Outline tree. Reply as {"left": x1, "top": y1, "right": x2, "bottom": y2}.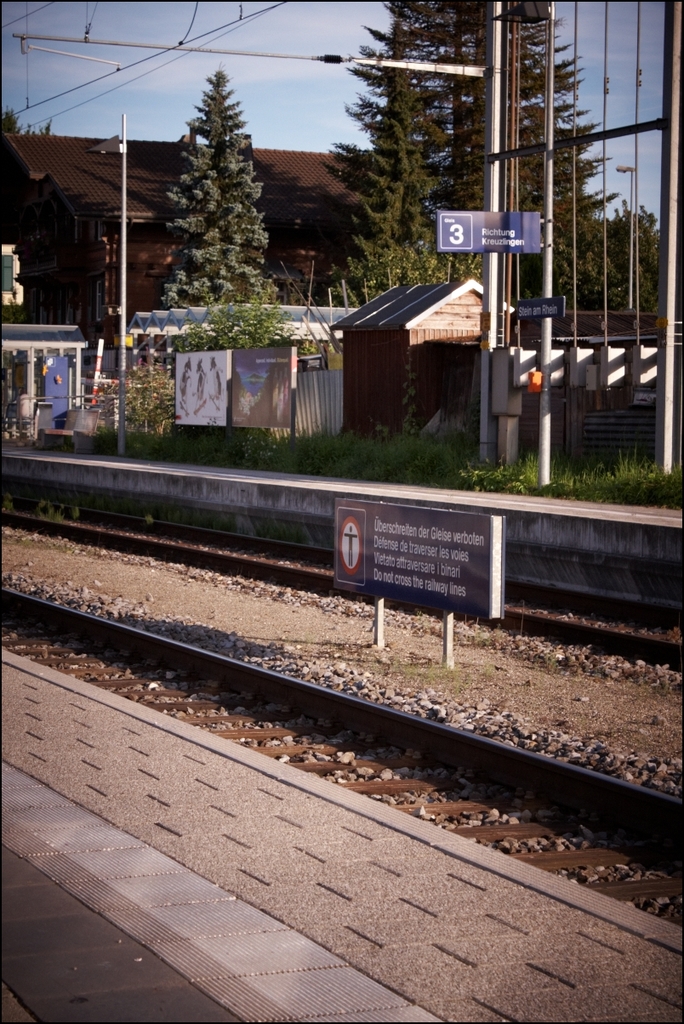
{"left": 150, "top": 63, "right": 276, "bottom": 316}.
